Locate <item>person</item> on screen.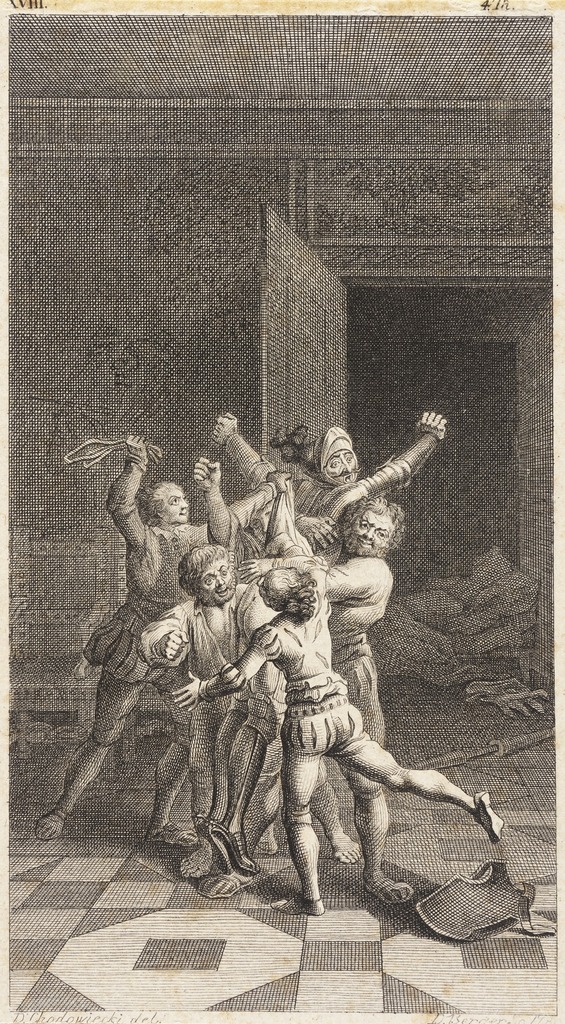
On screen at 188:457:277:576.
